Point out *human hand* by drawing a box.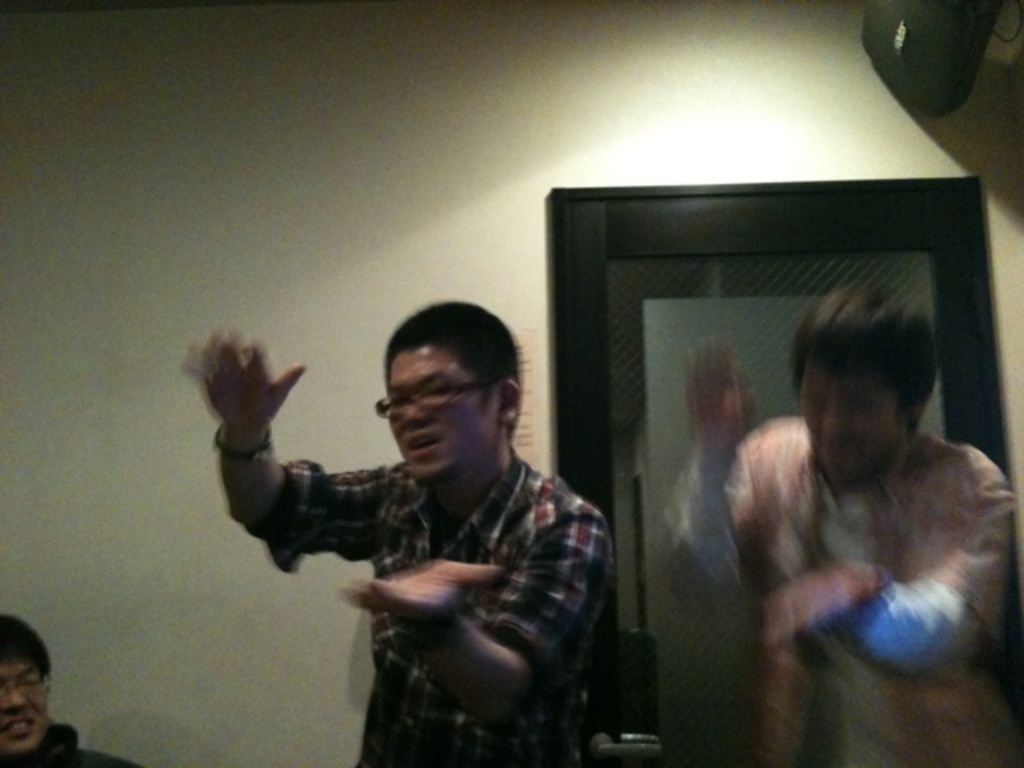
347:560:509:618.
